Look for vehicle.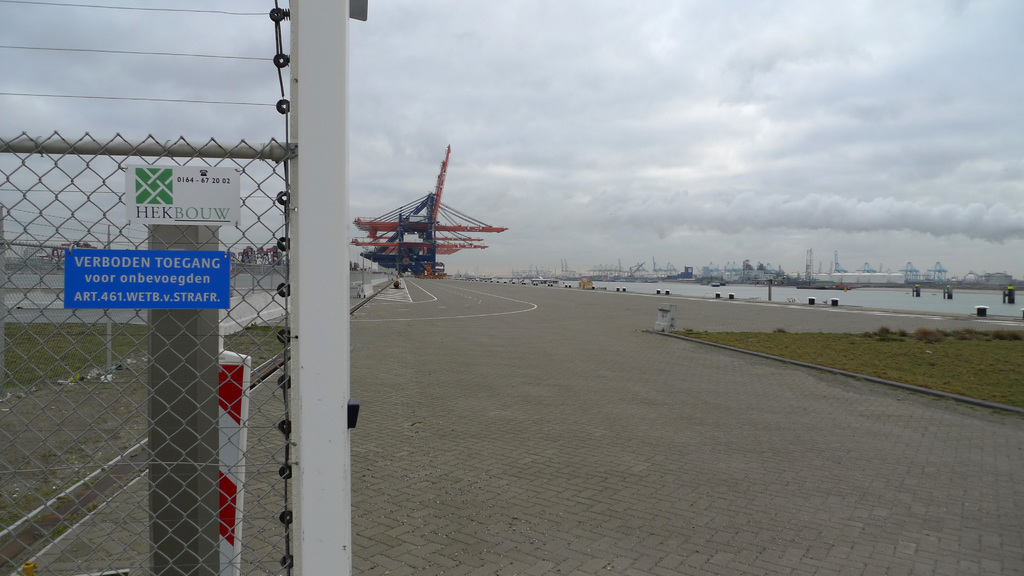
Found: pyautogui.locateOnScreen(349, 138, 511, 278).
